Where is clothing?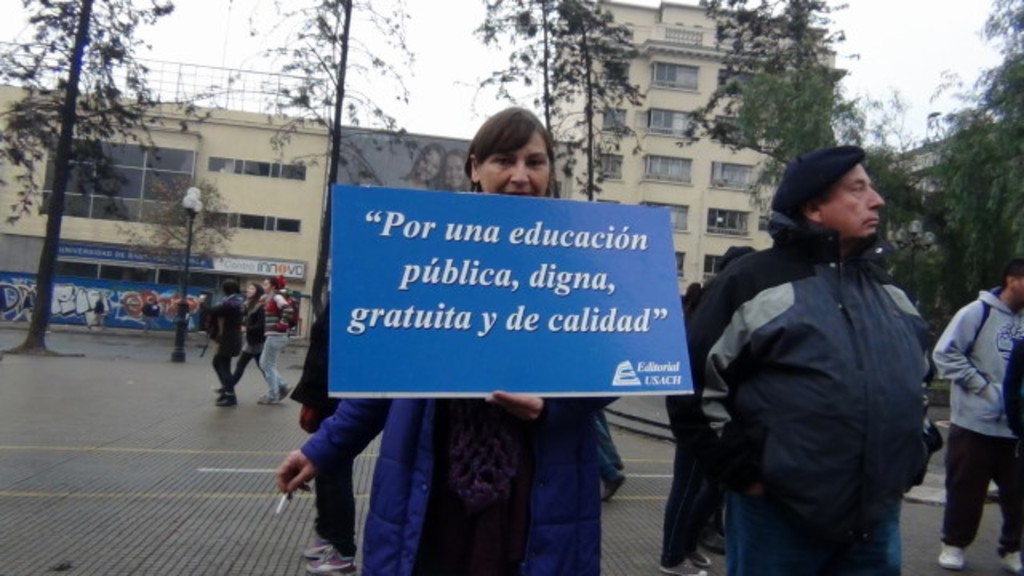
bbox=(669, 277, 720, 568).
